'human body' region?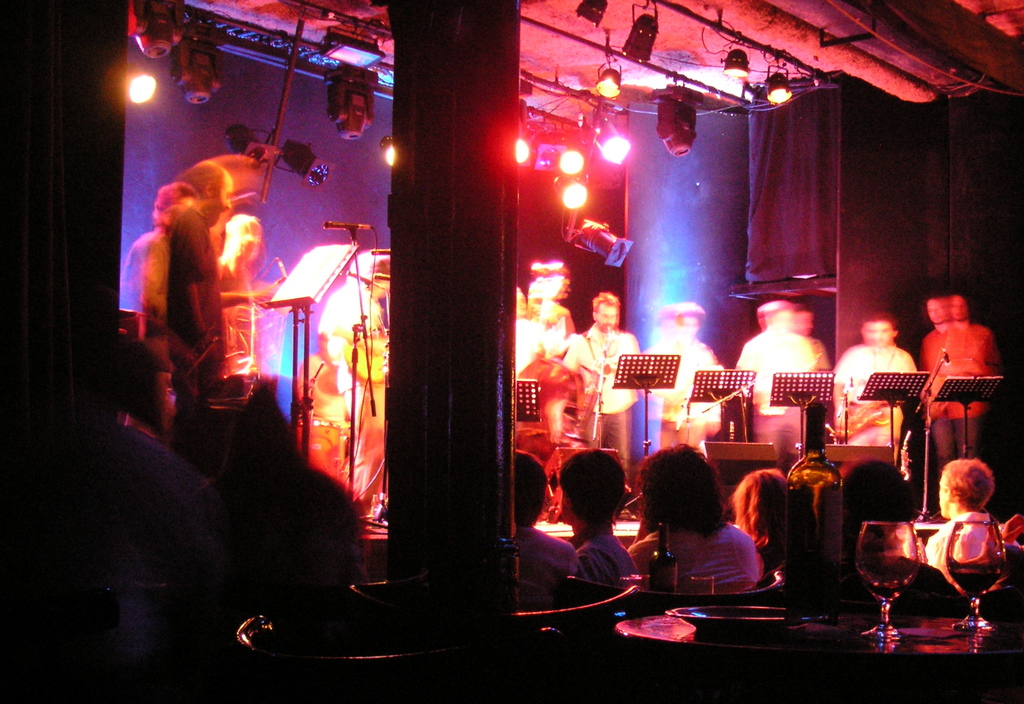
(631,443,765,593)
